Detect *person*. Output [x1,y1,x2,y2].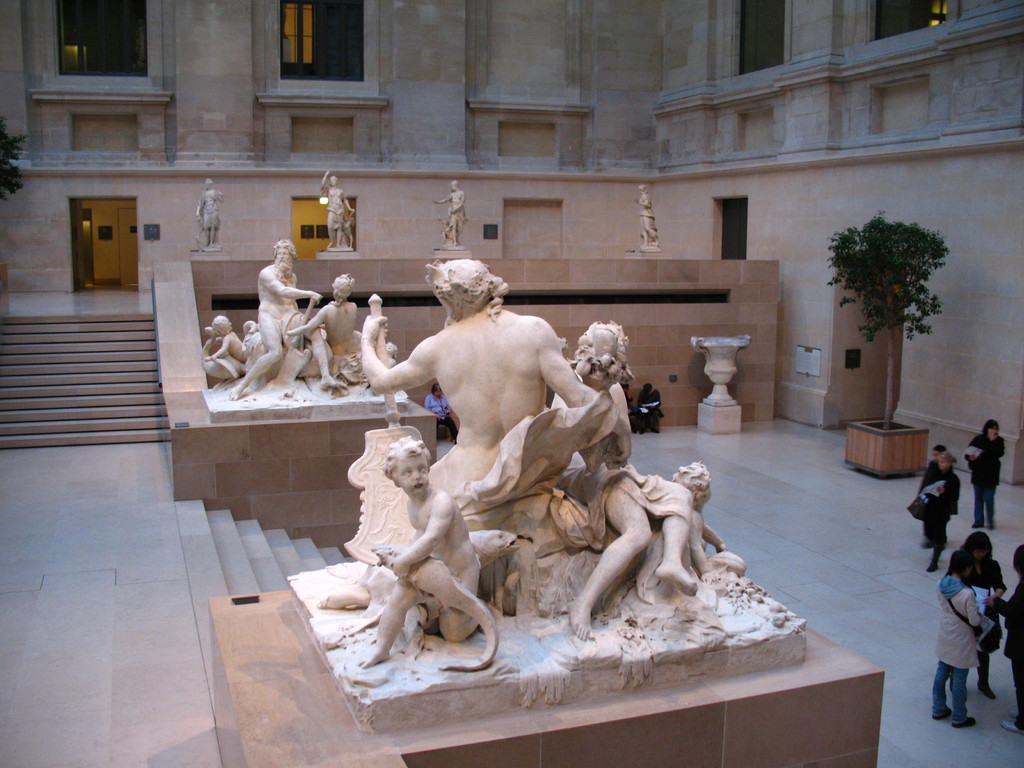
[990,542,1023,732].
